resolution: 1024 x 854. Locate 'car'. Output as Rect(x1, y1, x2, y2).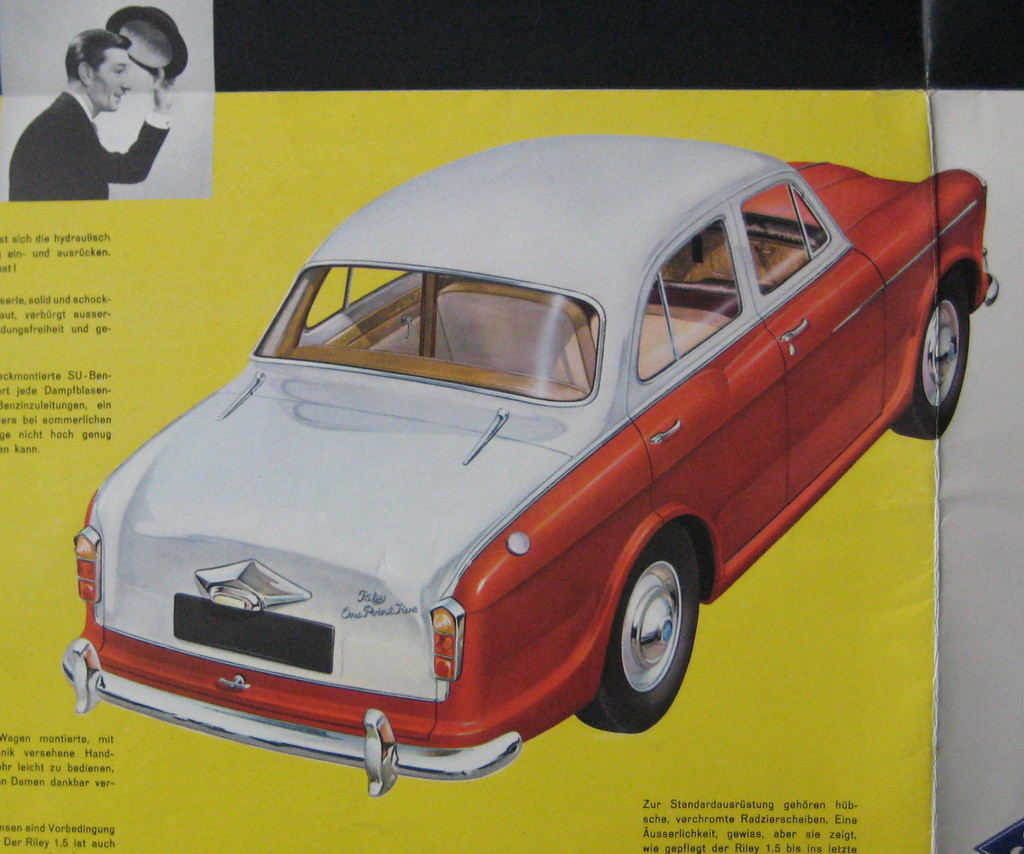
Rect(38, 138, 996, 784).
